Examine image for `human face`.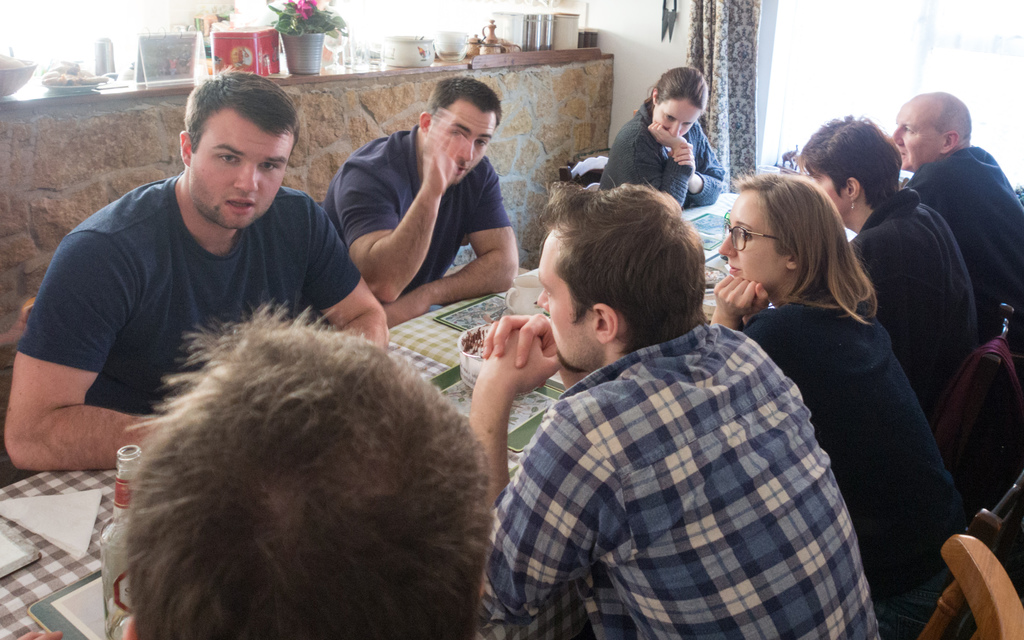
Examination result: 656 99 705 134.
